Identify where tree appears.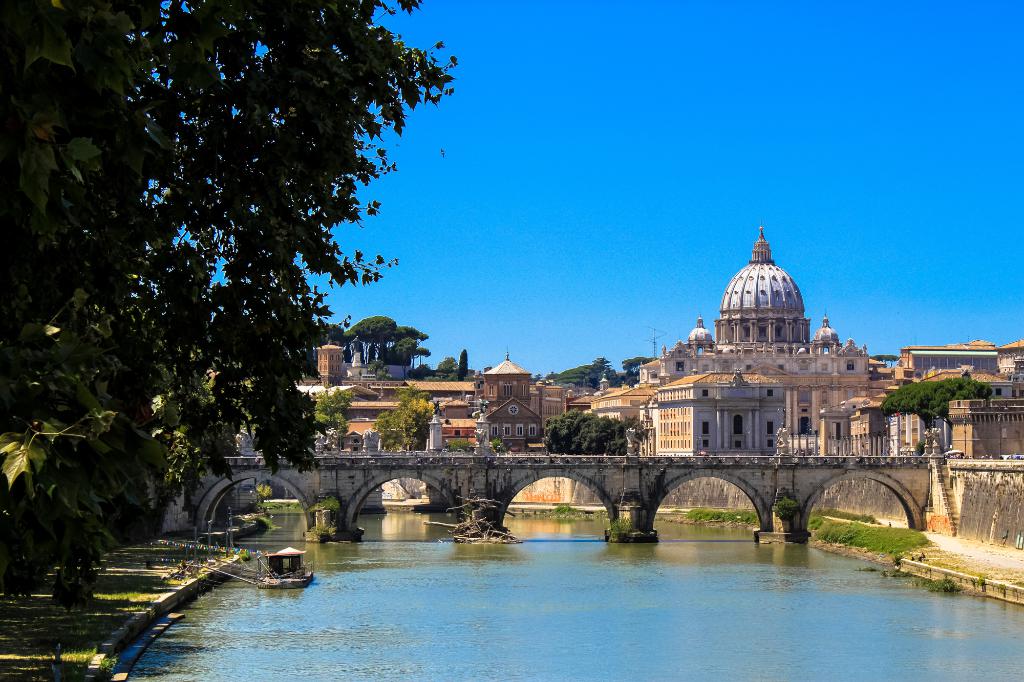
Appears at detection(436, 357, 458, 377).
